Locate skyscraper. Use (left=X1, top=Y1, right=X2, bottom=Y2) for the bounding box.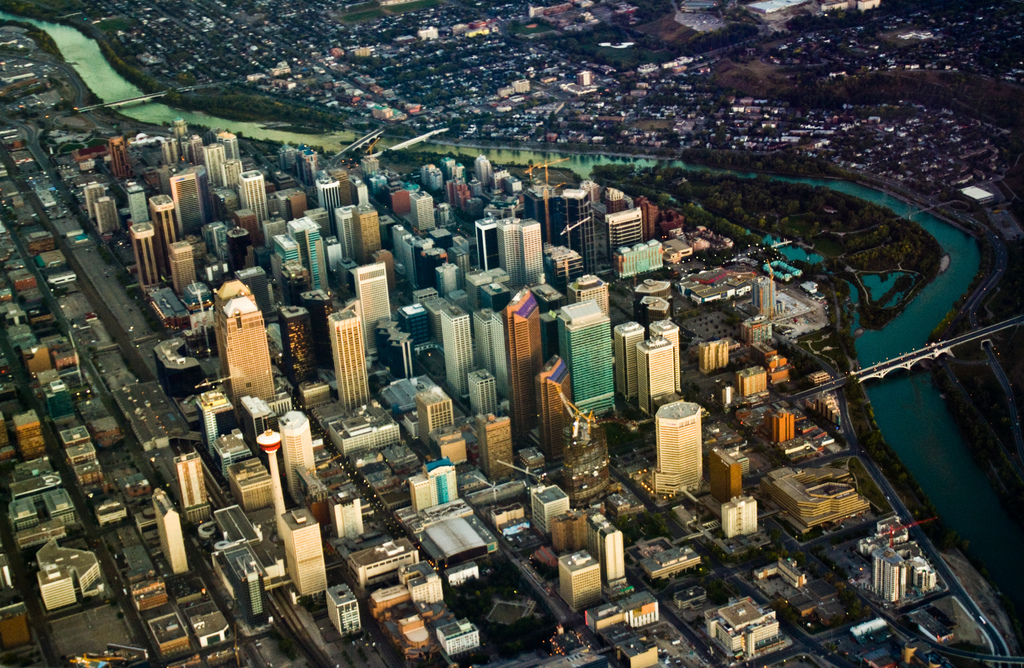
(left=239, top=171, right=268, bottom=220).
